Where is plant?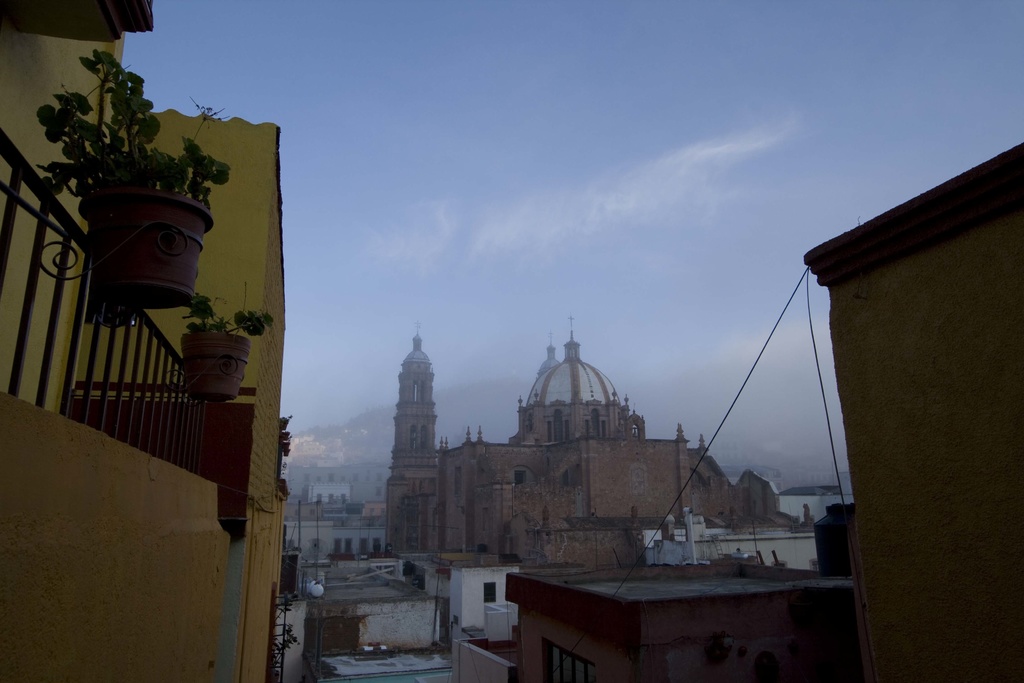
270, 623, 300, 682.
